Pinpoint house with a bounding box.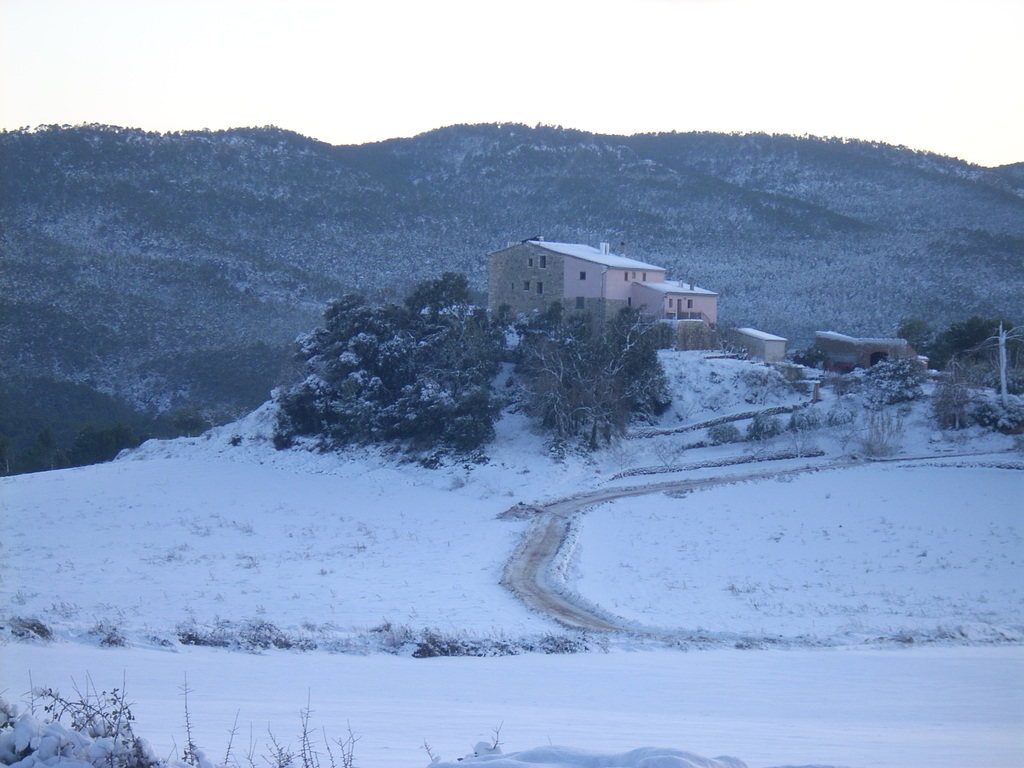
detection(488, 243, 716, 330).
